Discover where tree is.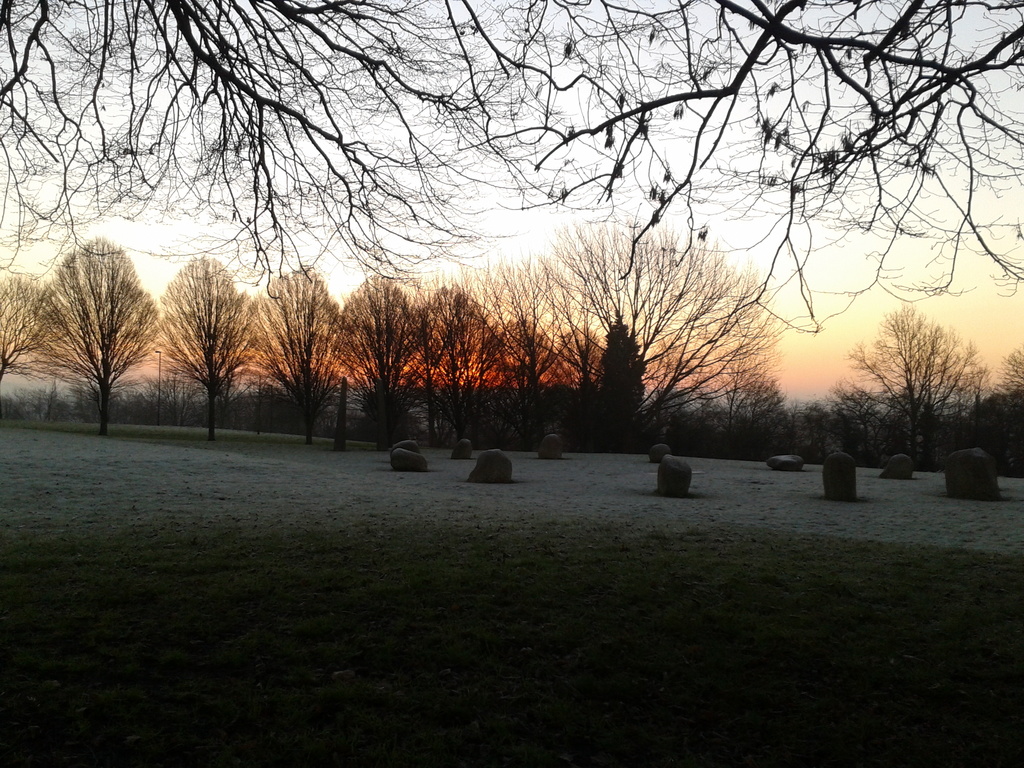
Discovered at <box>857,271,986,472</box>.
